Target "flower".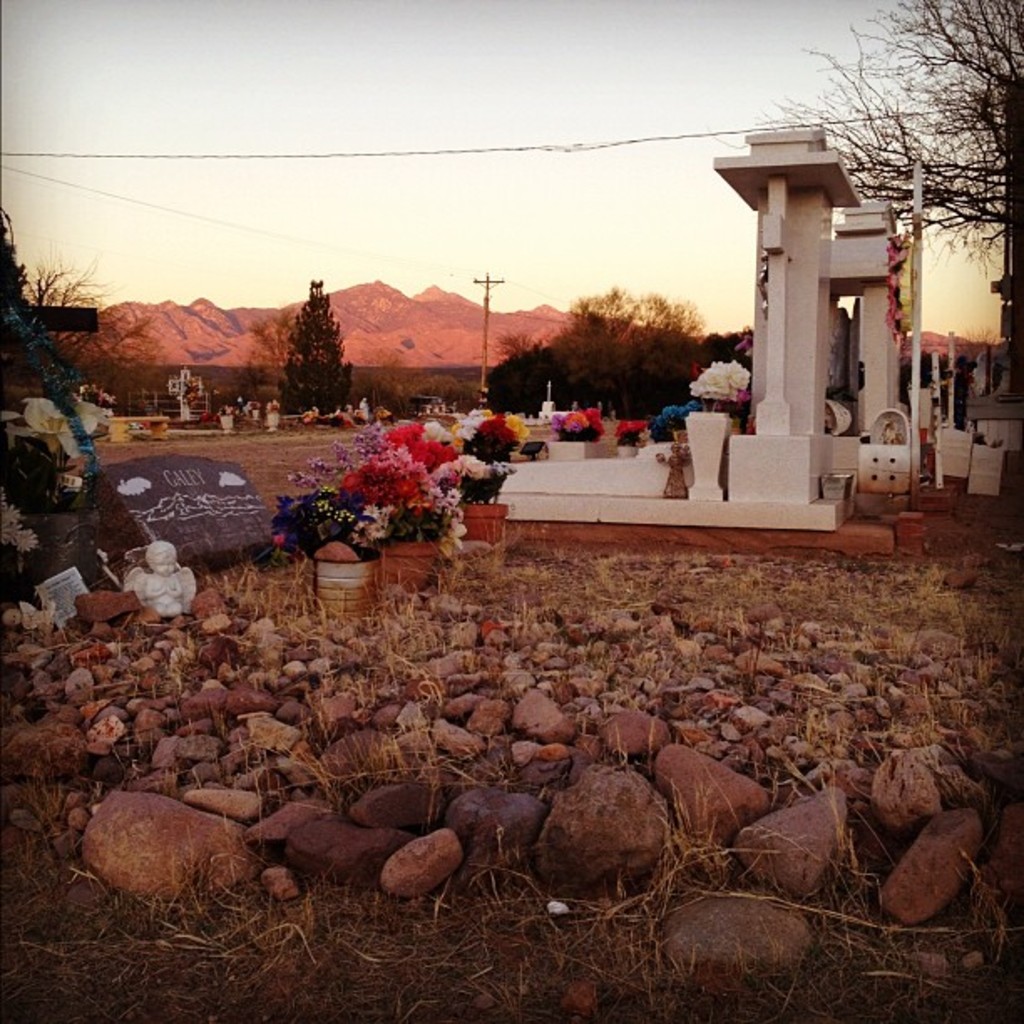
Target region: bbox=[0, 497, 40, 554].
